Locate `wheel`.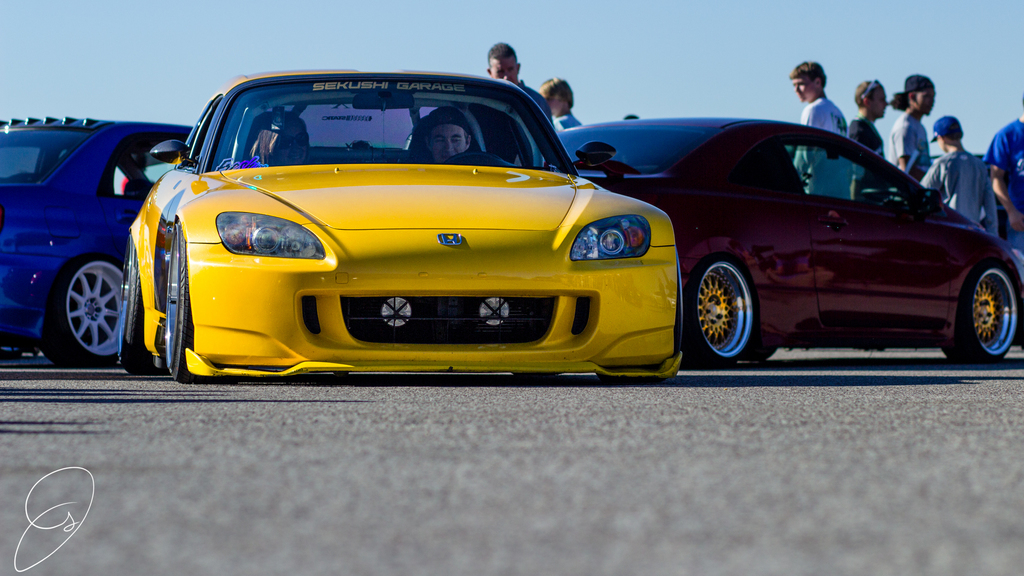
Bounding box: {"x1": 940, "y1": 258, "x2": 1015, "y2": 369}.
